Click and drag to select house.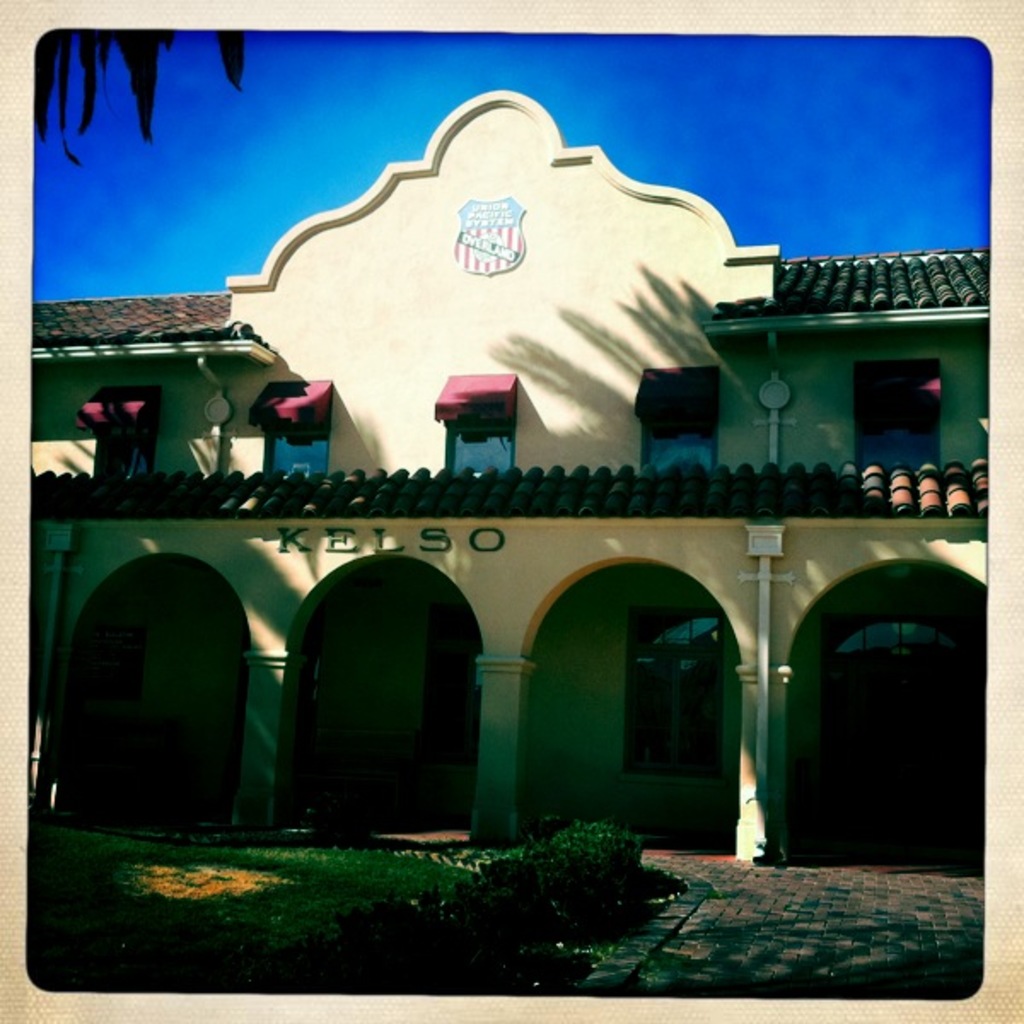
Selection: [left=0, top=79, right=993, bottom=881].
